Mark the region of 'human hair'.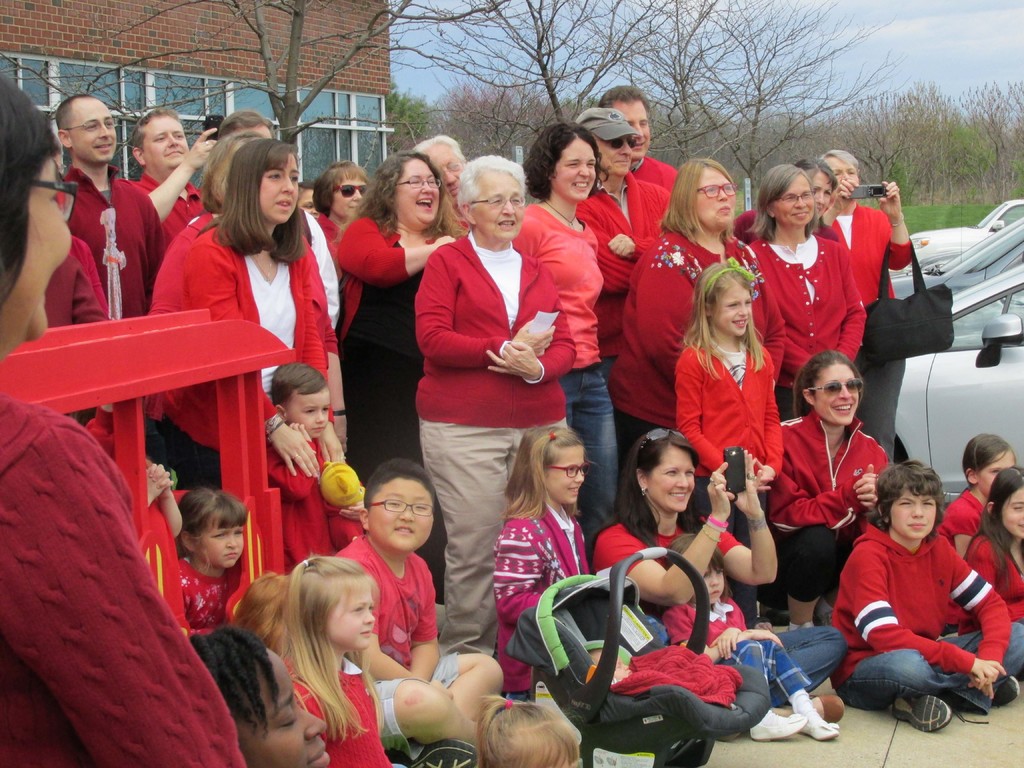
Region: crop(960, 431, 1013, 490).
